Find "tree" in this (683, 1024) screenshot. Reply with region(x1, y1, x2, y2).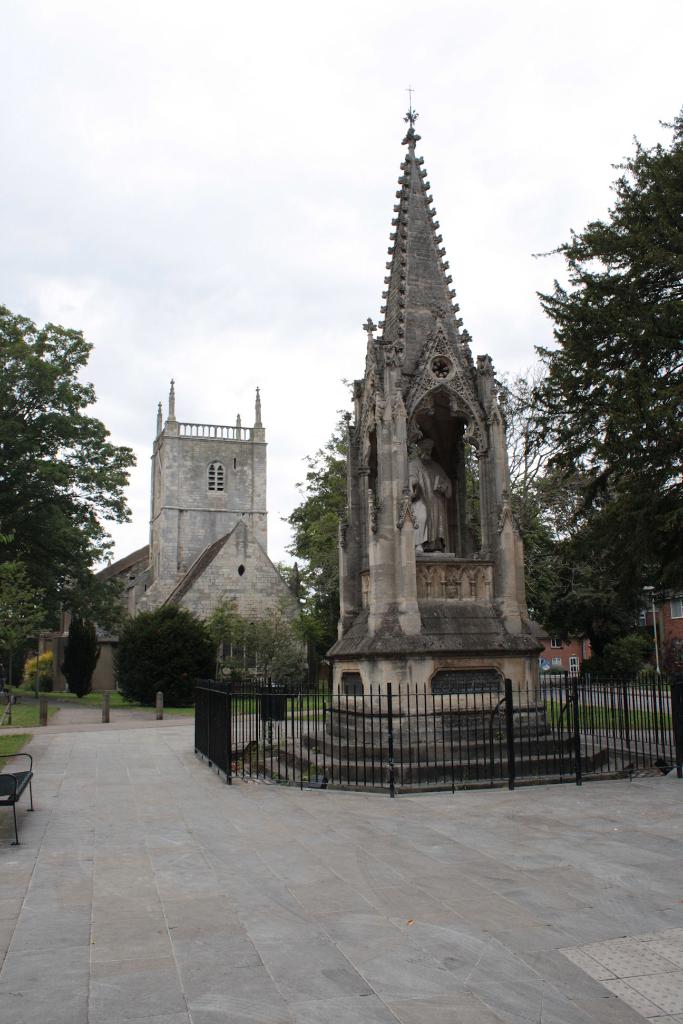
region(508, 113, 682, 676).
